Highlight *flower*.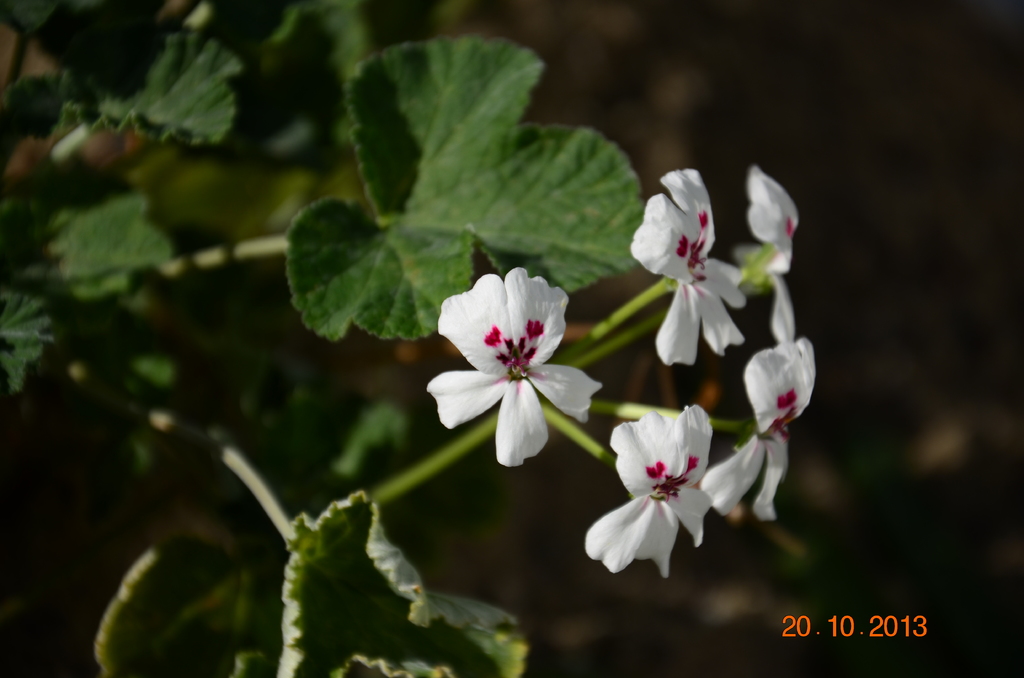
Highlighted region: (left=416, top=252, right=592, bottom=481).
